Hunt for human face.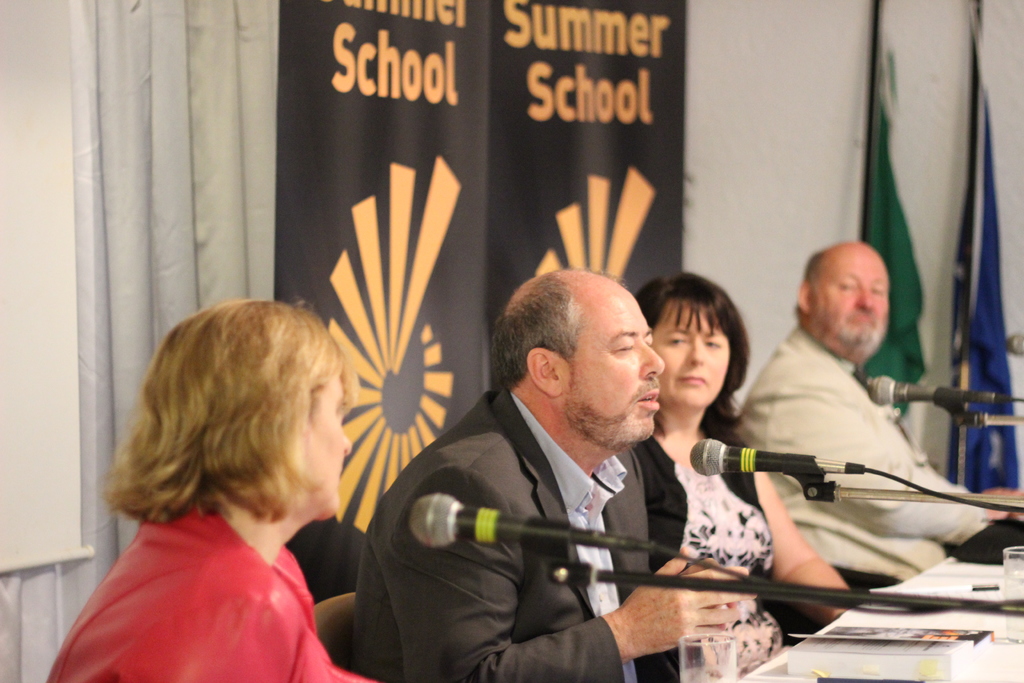
Hunted down at region(674, 313, 733, 397).
